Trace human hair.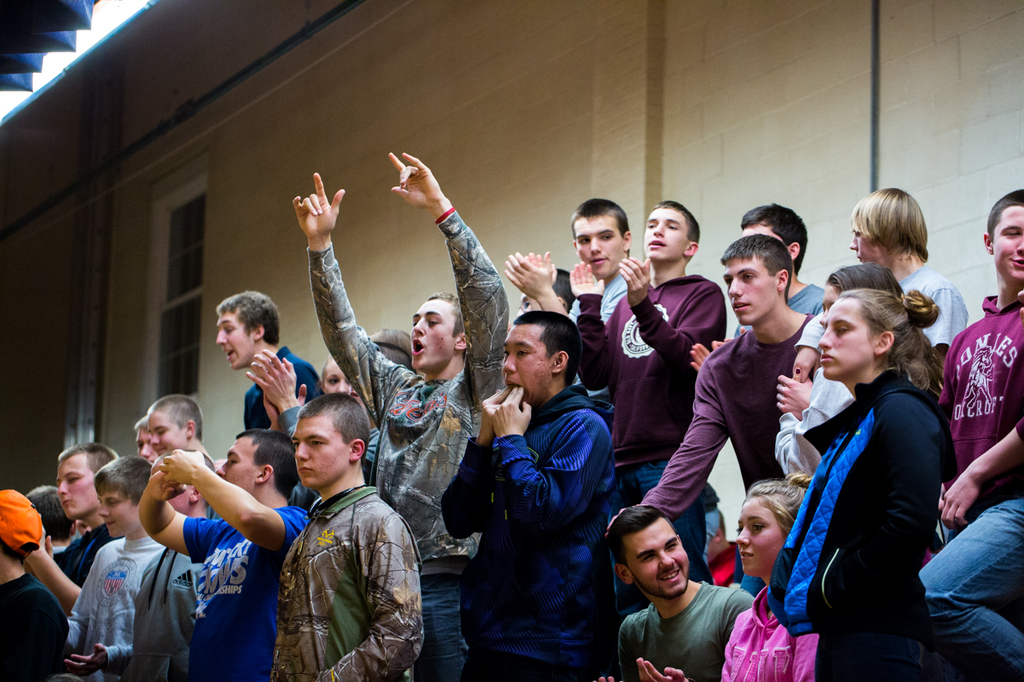
Traced to (842, 283, 948, 395).
